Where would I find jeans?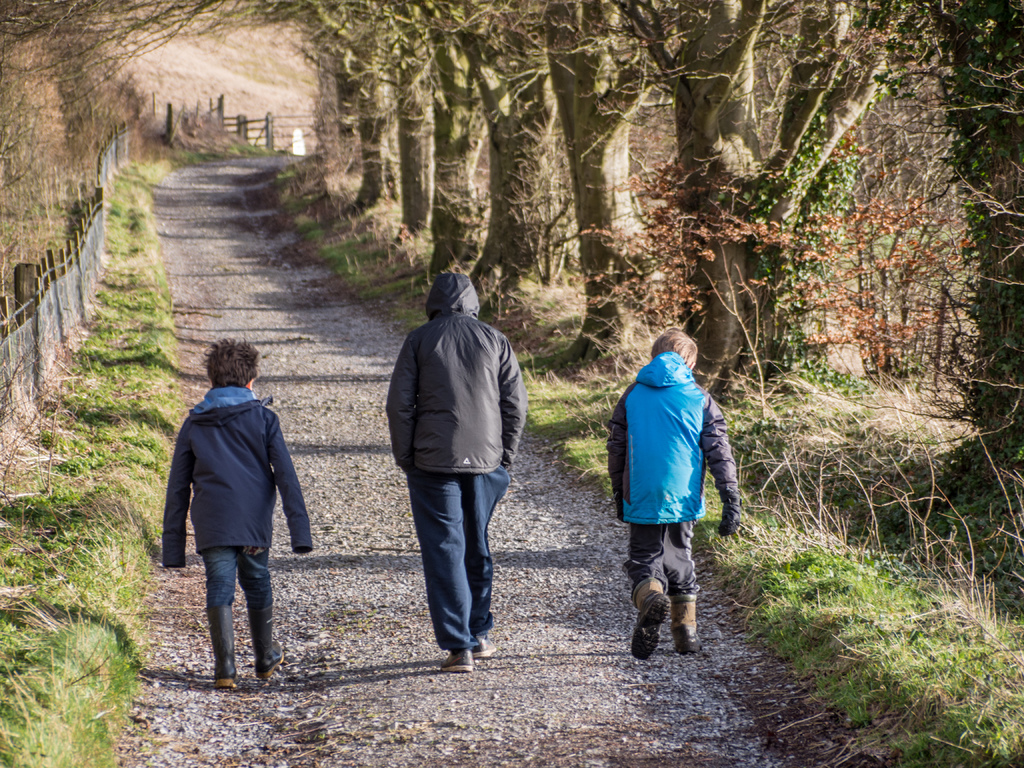
At (x1=200, y1=550, x2=275, y2=617).
